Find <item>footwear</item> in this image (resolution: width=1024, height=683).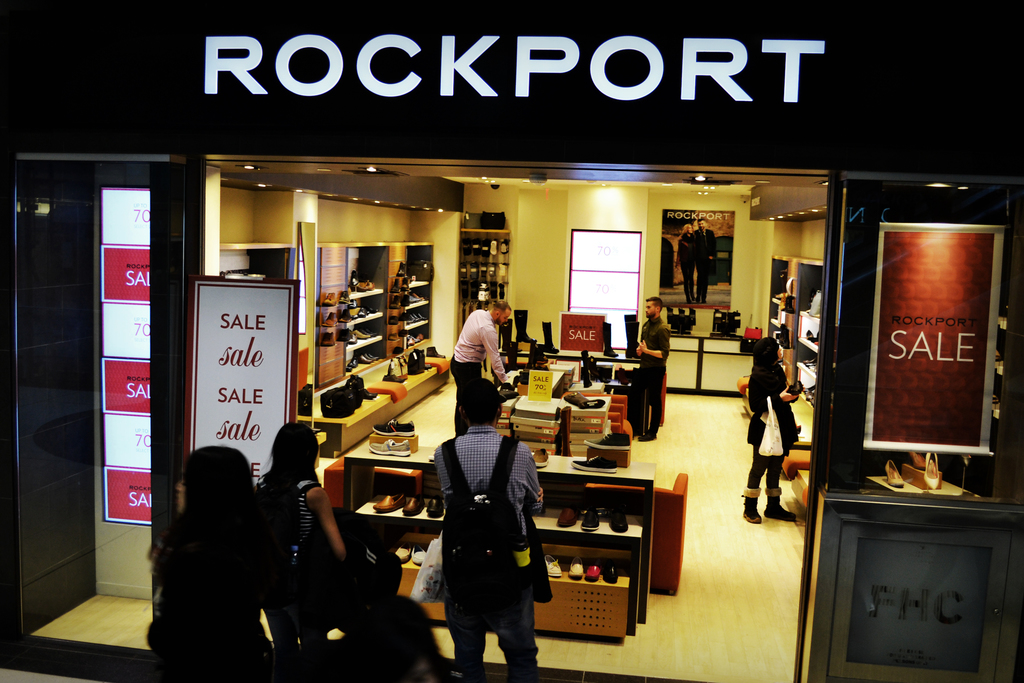
box=[609, 508, 630, 530].
